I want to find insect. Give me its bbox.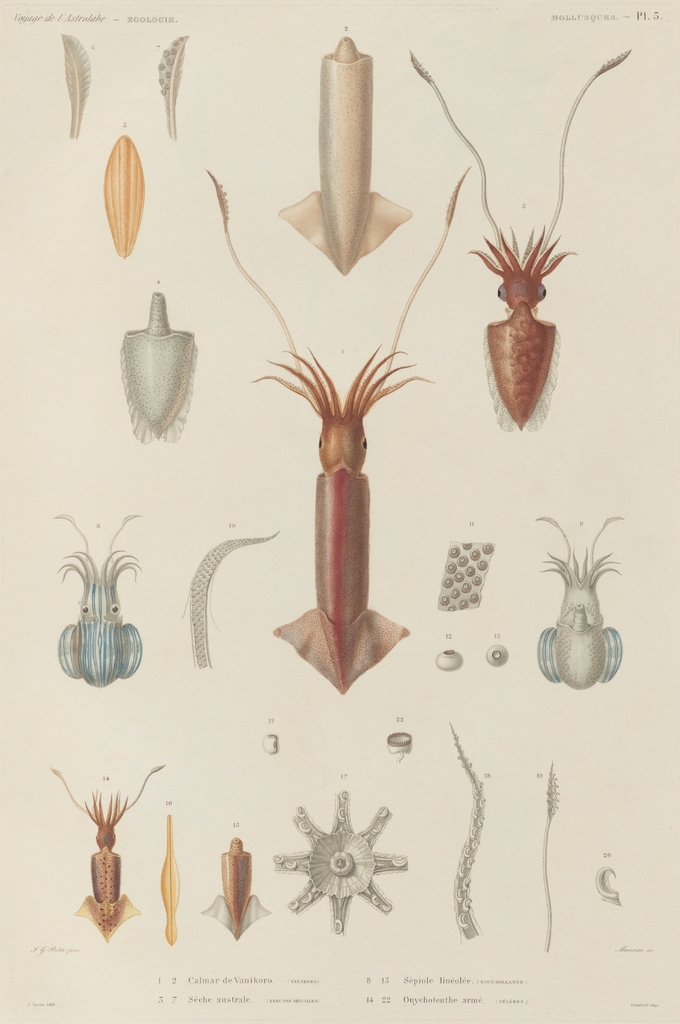
[left=205, top=164, right=469, bottom=693].
